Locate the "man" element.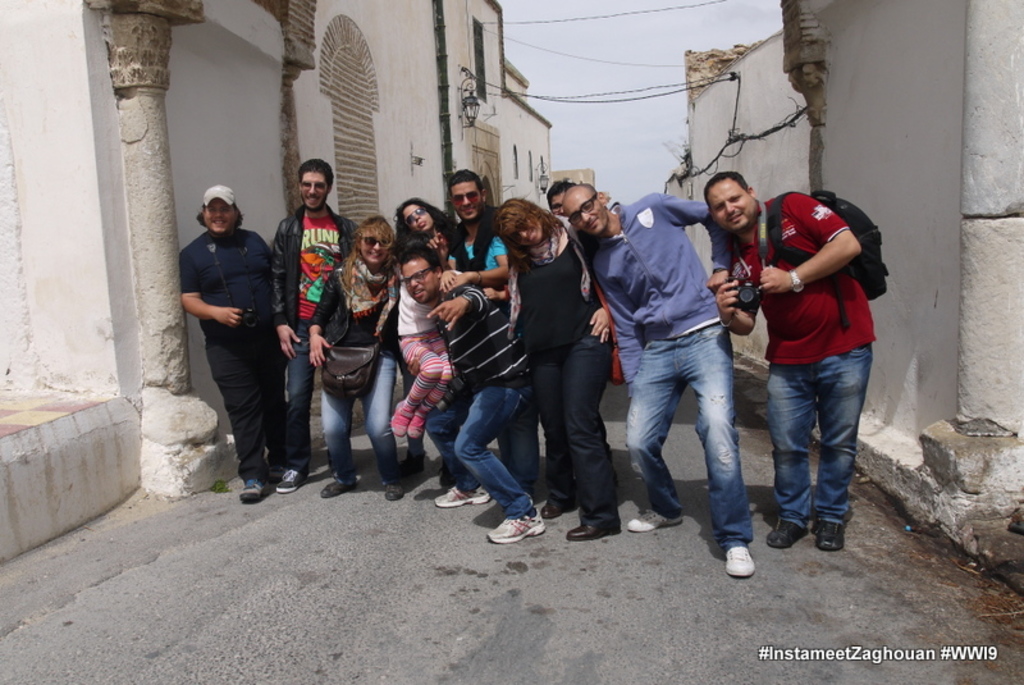
Element bbox: box=[266, 159, 357, 490].
